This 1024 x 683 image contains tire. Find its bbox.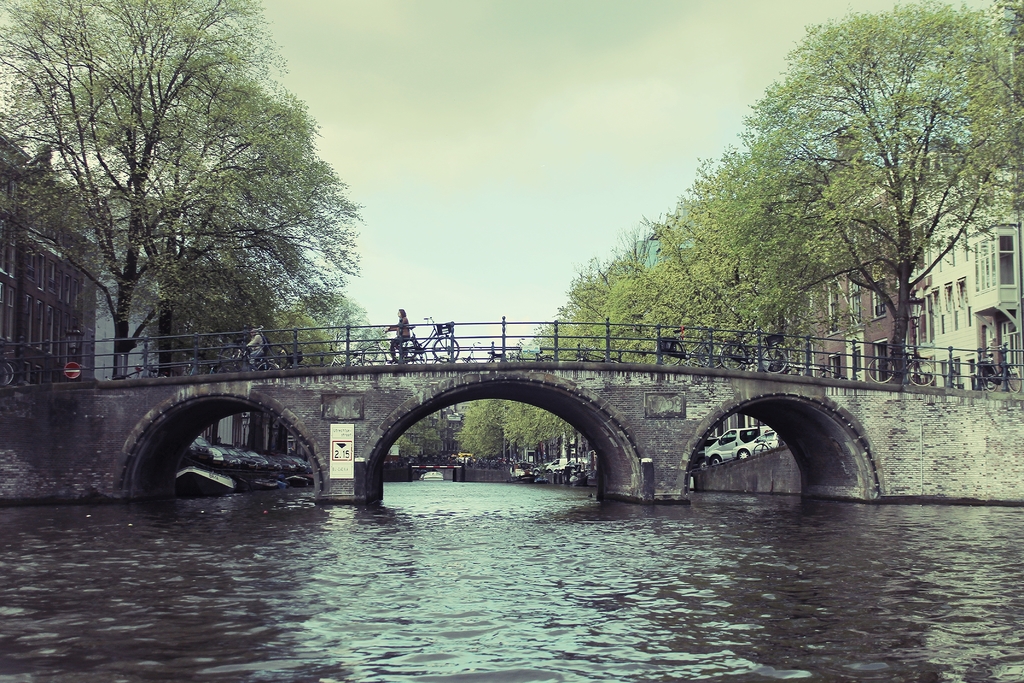
region(255, 362, 276, 372).
